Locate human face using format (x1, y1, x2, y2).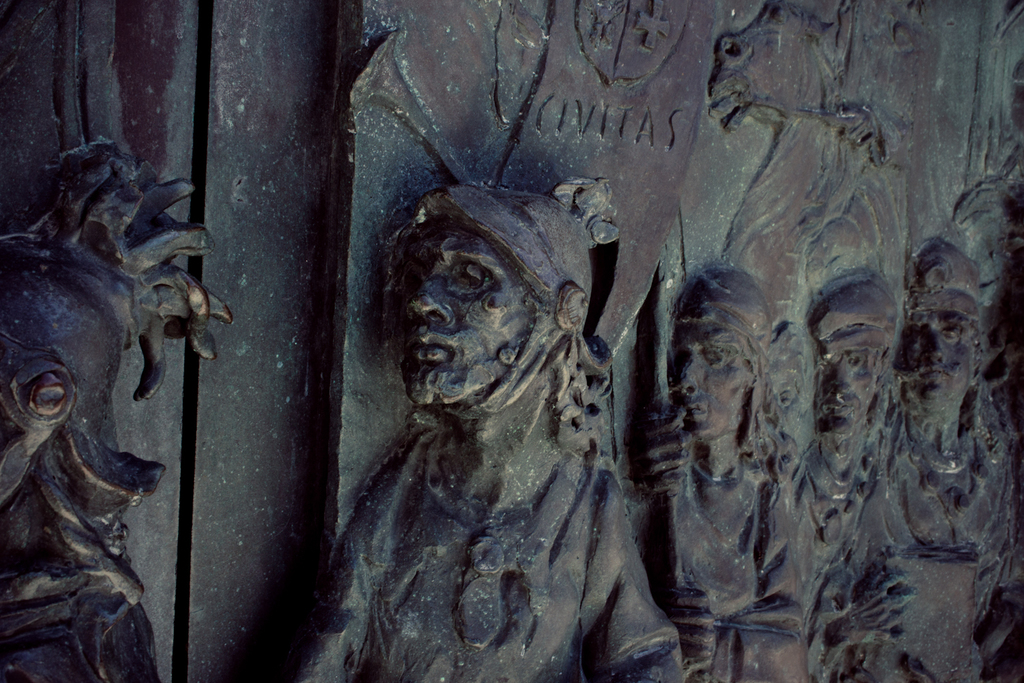
(674, 319, 742, 440).
